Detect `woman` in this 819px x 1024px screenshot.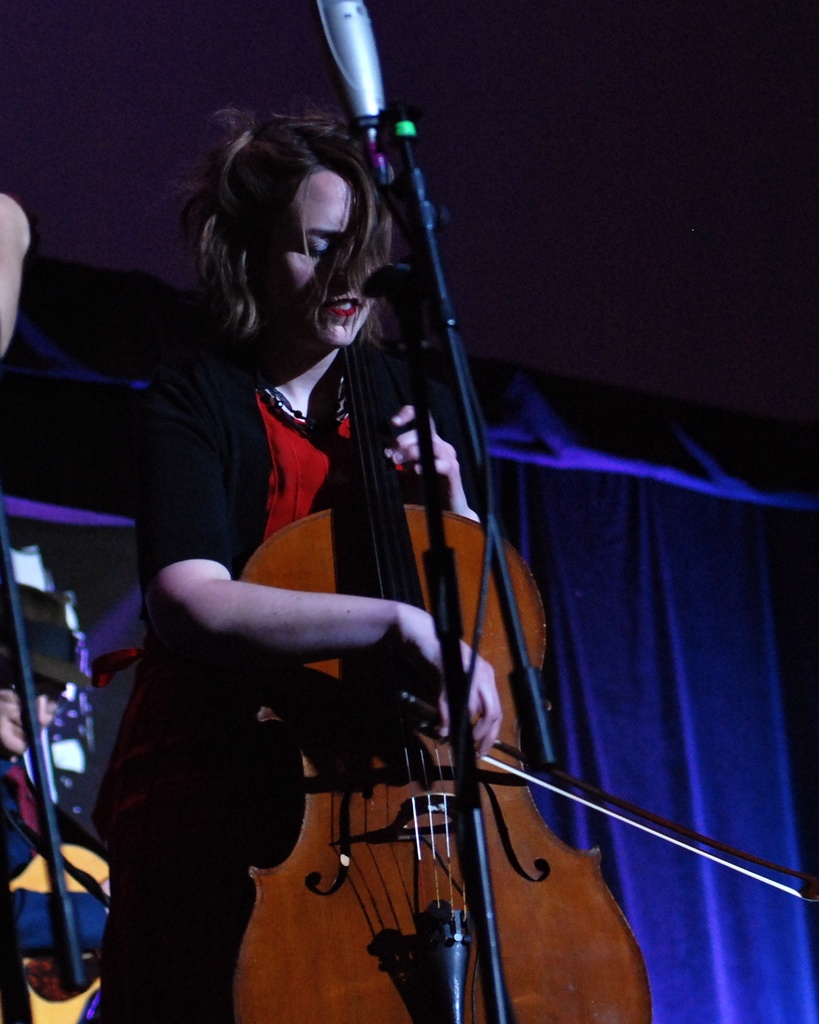
Detection: x1=96 y1=106 x2=489 y2=1023.
